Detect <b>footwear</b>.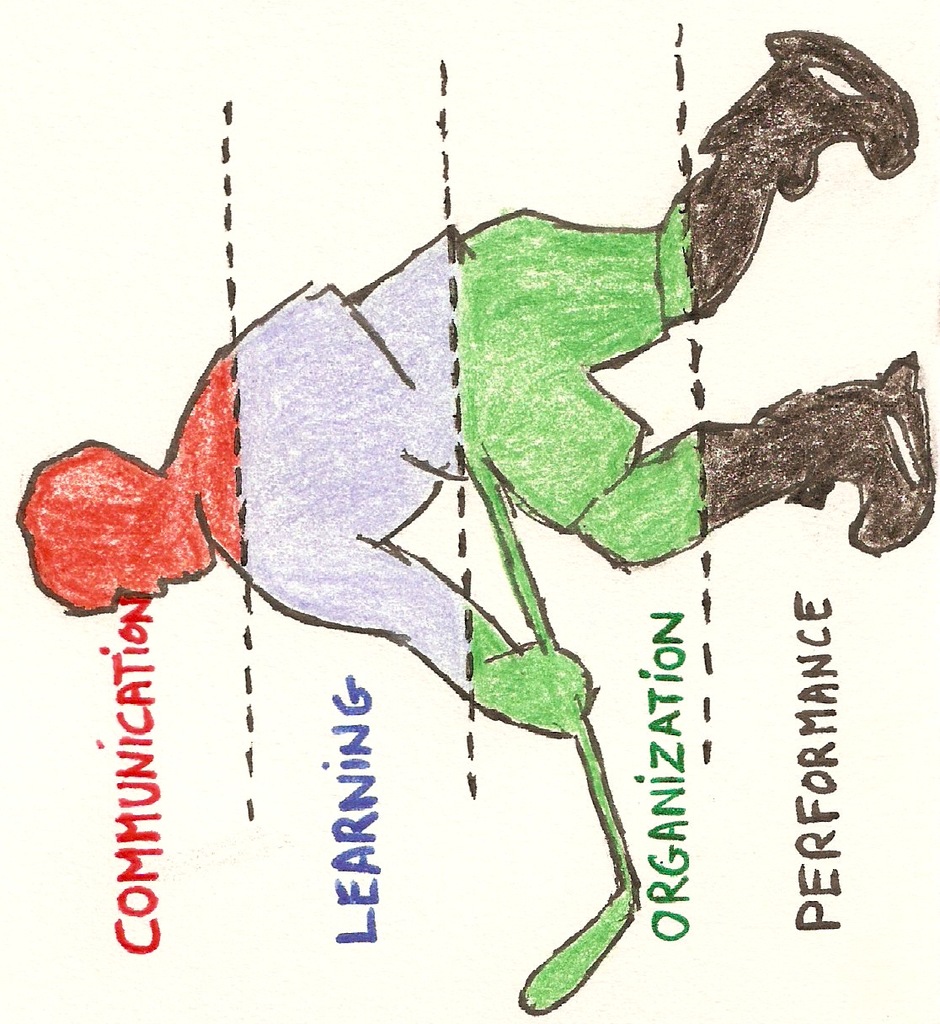
Detected at l=752, t=349, r=934, b=557.
